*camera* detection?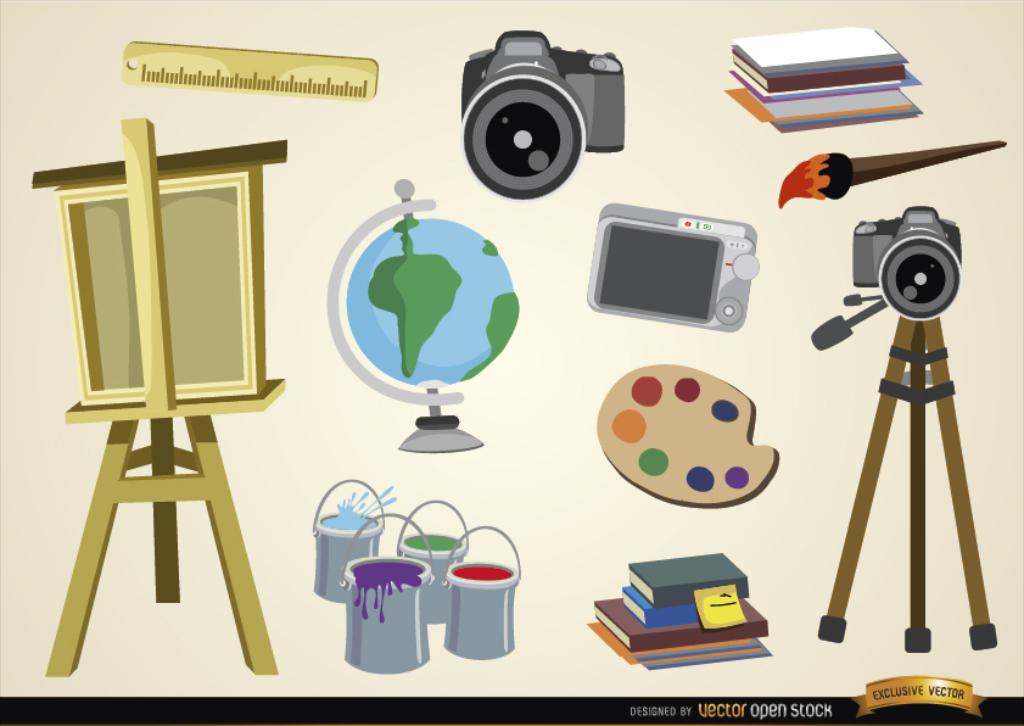
BBox(441, 26, 633, 205)
